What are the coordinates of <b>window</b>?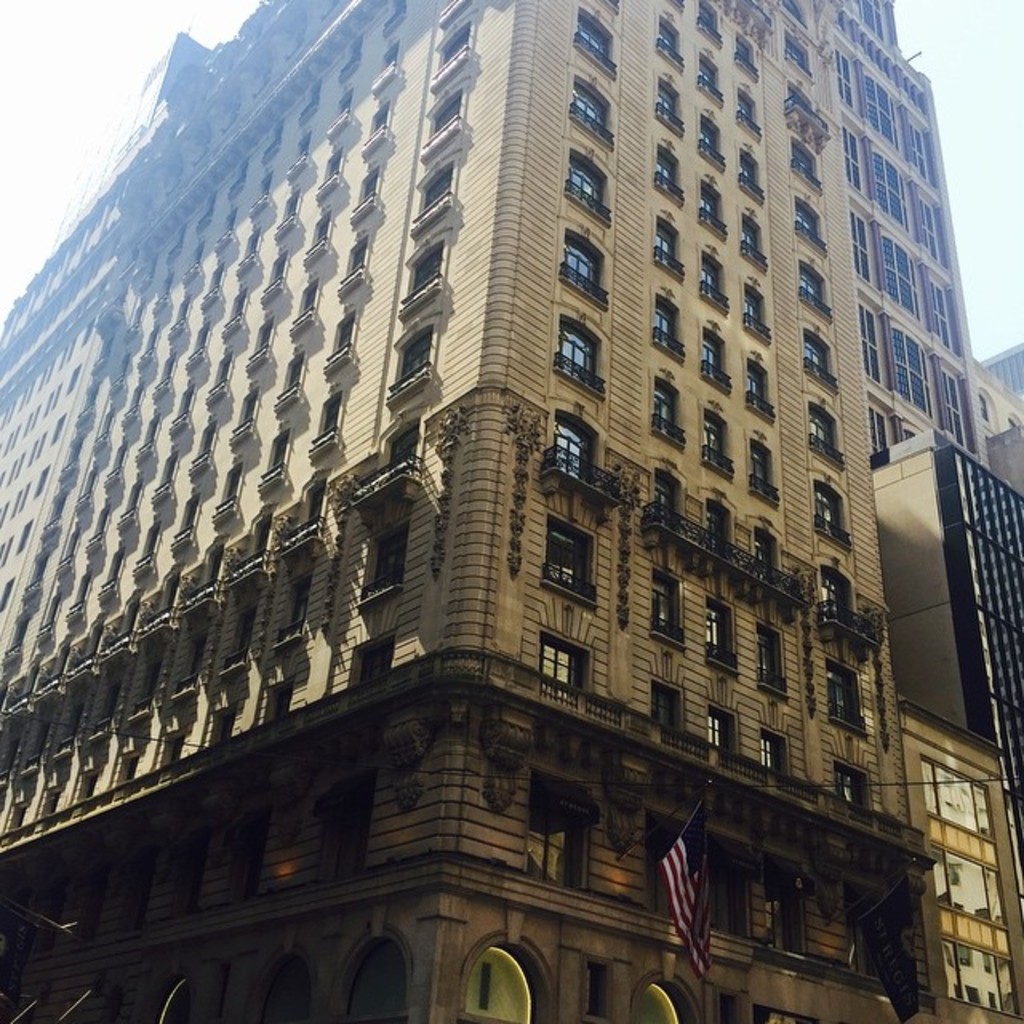
[822, 661, 867, 733].
